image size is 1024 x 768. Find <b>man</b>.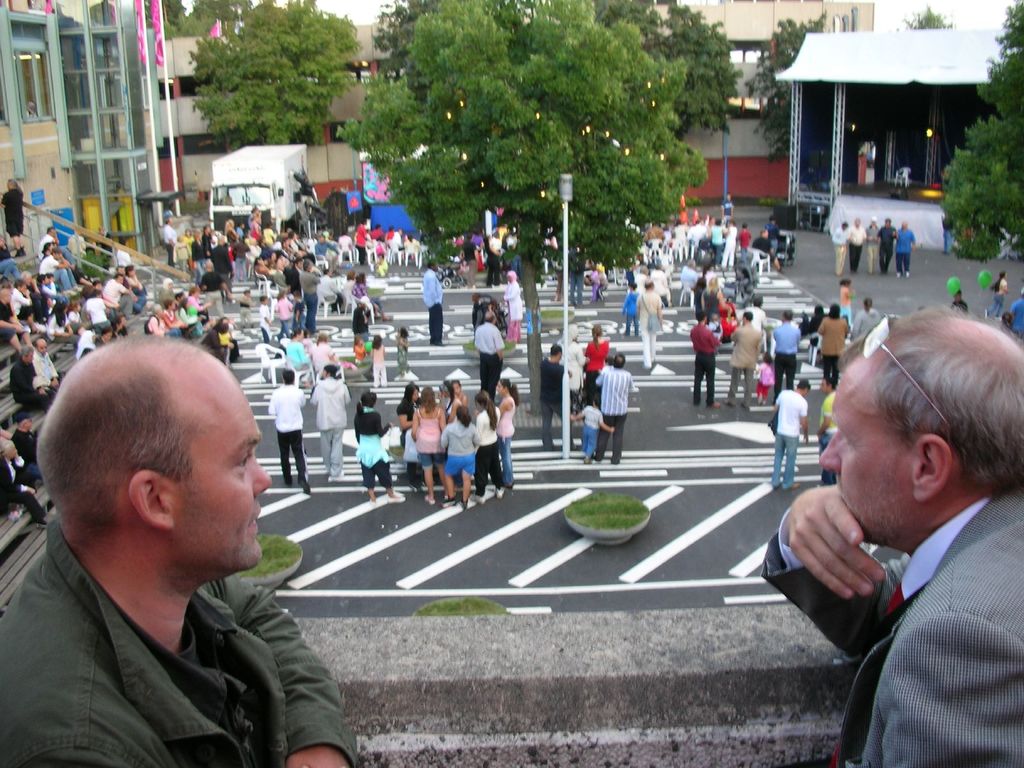
box(419, 259, 447, 348).
